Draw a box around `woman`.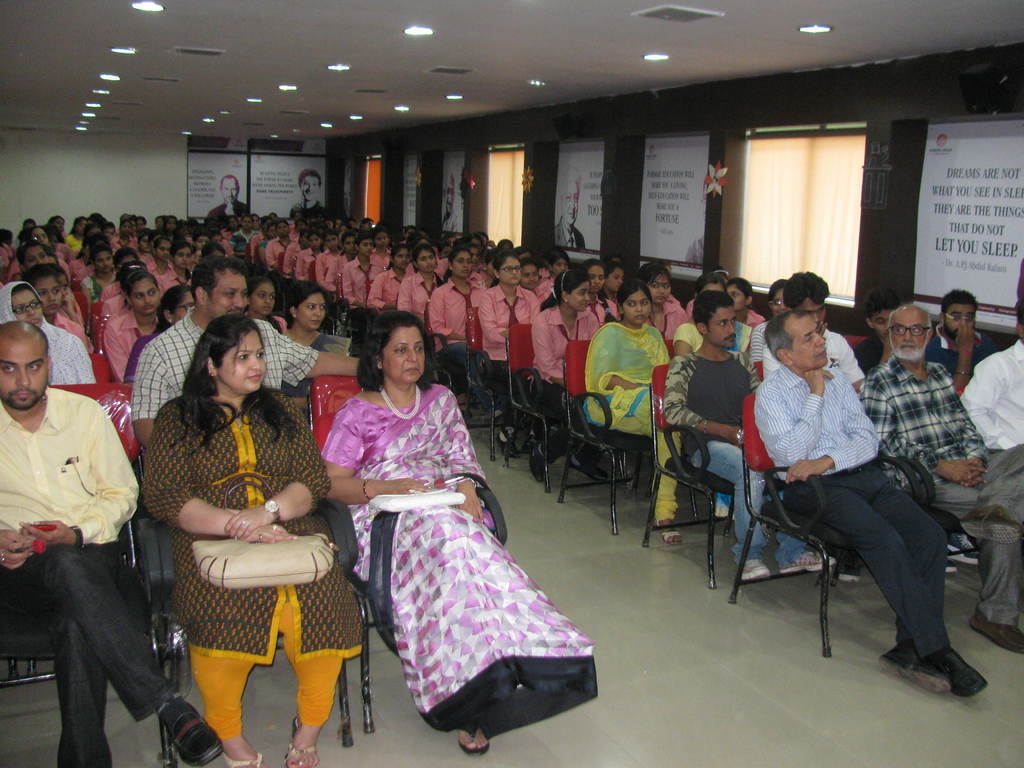
202 243 230 260.
